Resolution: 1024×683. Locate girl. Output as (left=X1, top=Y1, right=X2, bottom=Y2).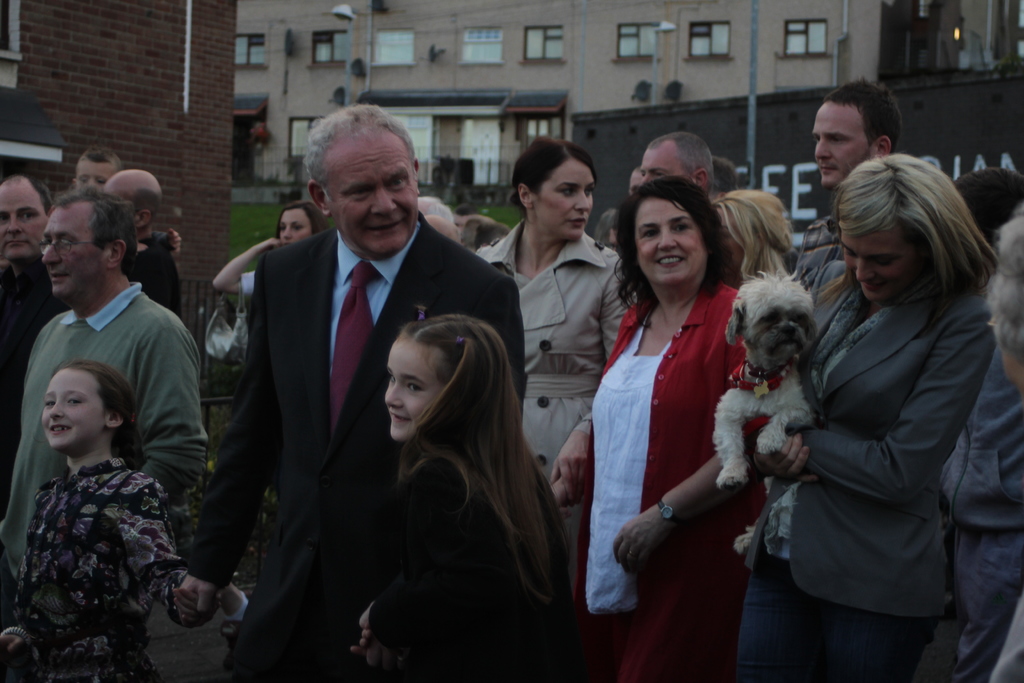
(left=0, top=358, right=223, bottom=682).
